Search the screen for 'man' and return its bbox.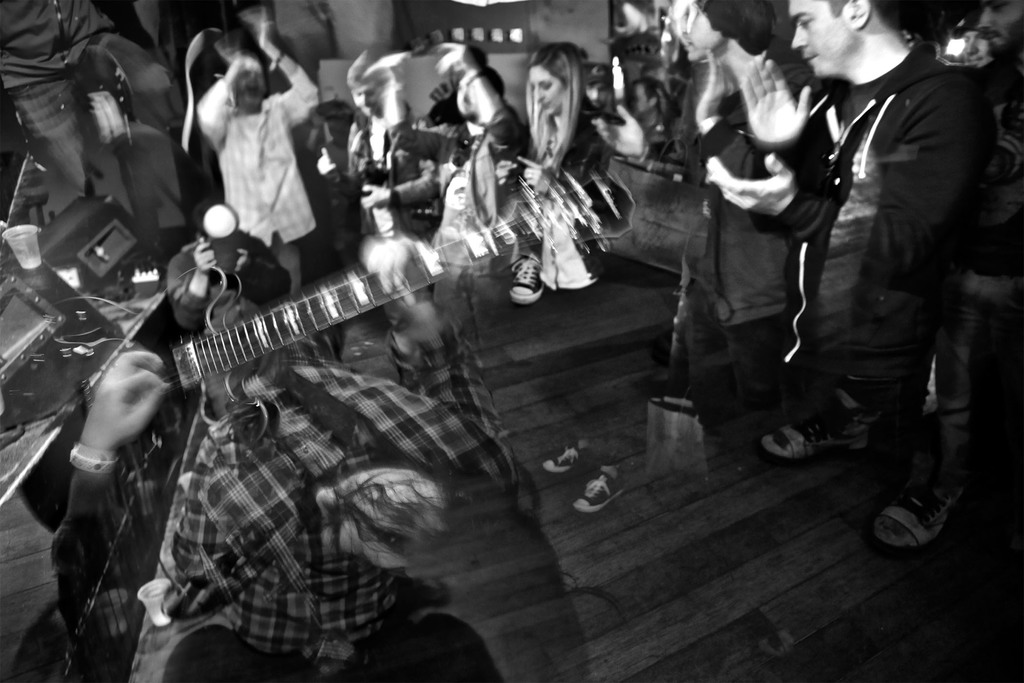
Found: l=182, t=52, r=319, b=259.
